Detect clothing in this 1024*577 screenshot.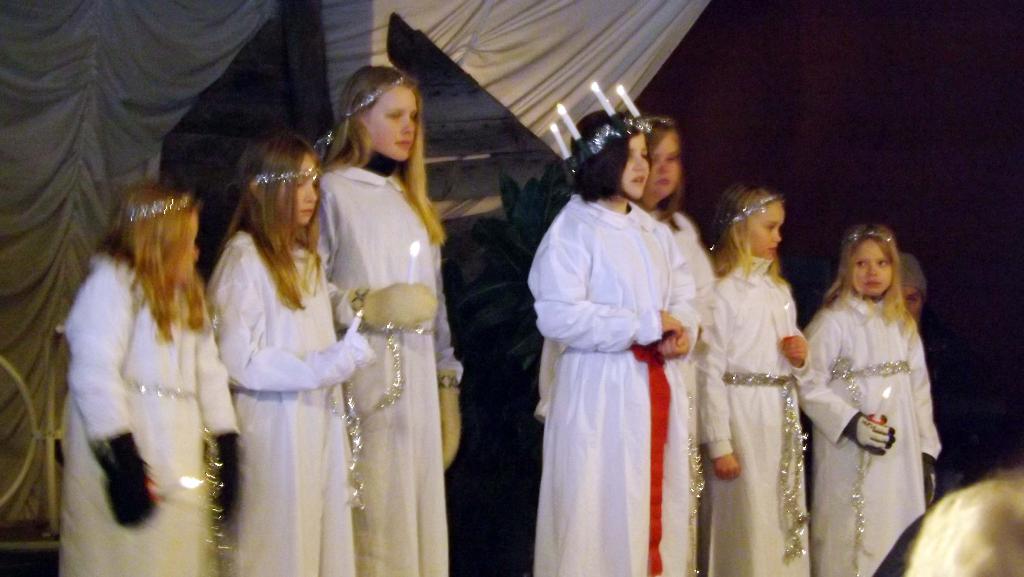
Detection: Rect(314, 174, 460, 576).
